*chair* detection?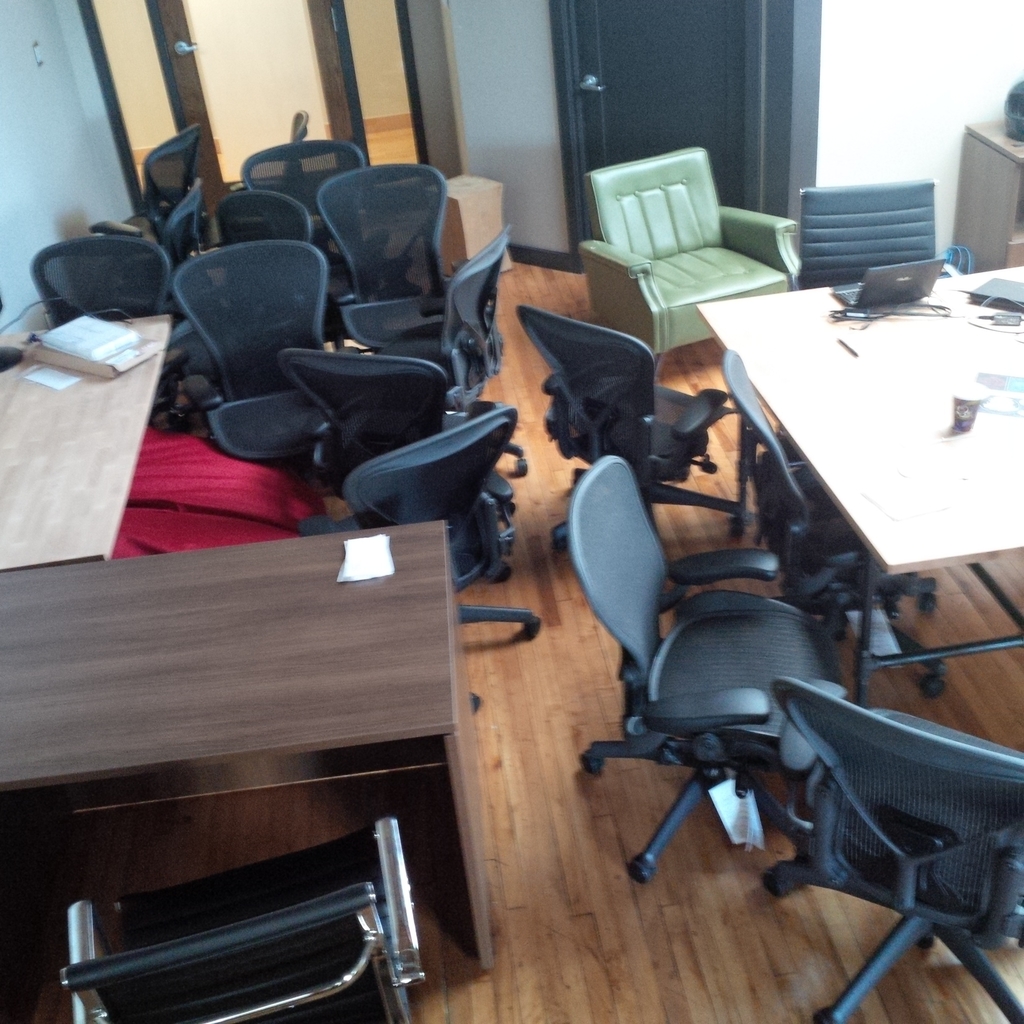
60, 810, 424, 1023
